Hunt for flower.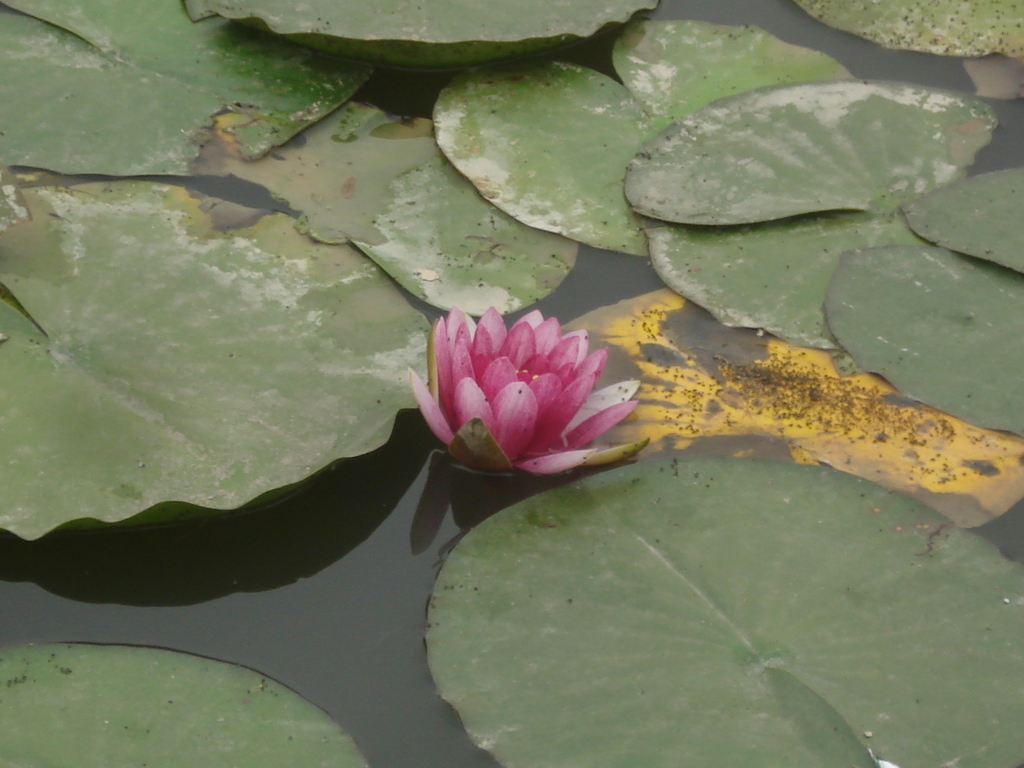
Hunted down at rect(404, 303, 656, 490).
